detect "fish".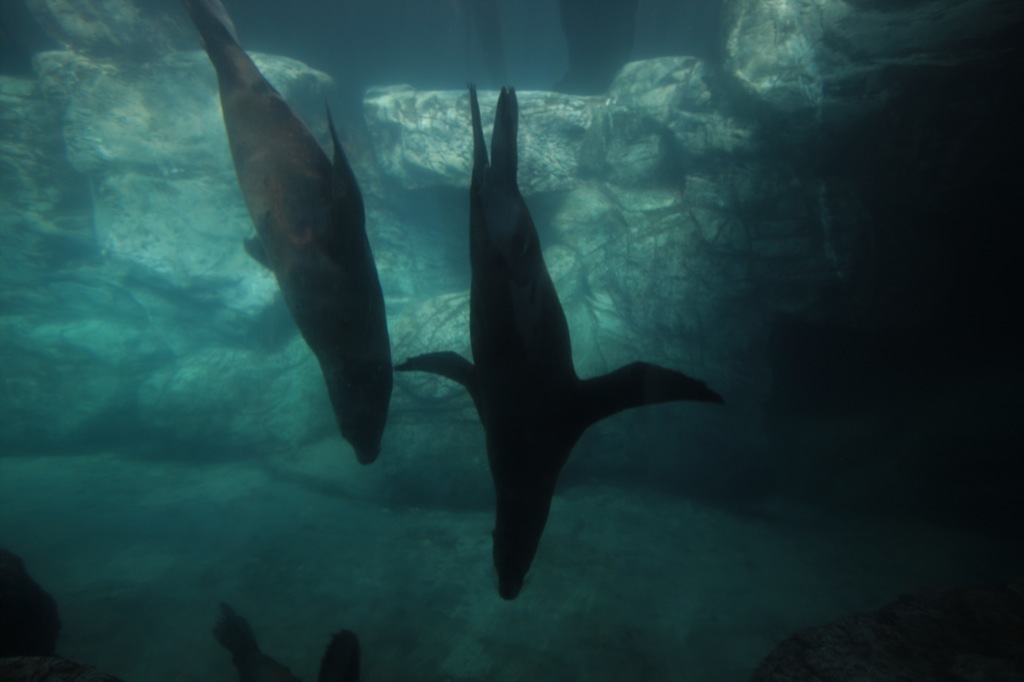
Detected at l=385, t=56, r=708, b=606.
